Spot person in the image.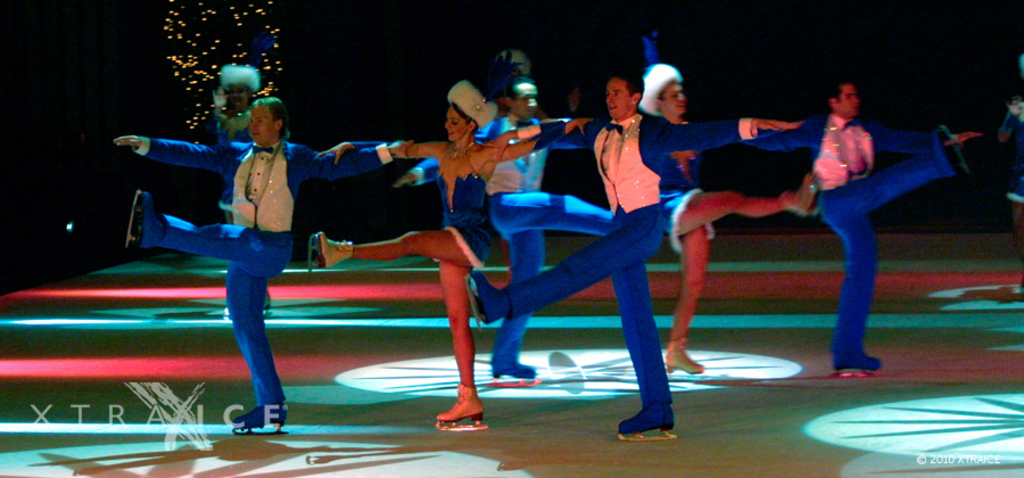
person found at box(112, 106, 415, 435).
